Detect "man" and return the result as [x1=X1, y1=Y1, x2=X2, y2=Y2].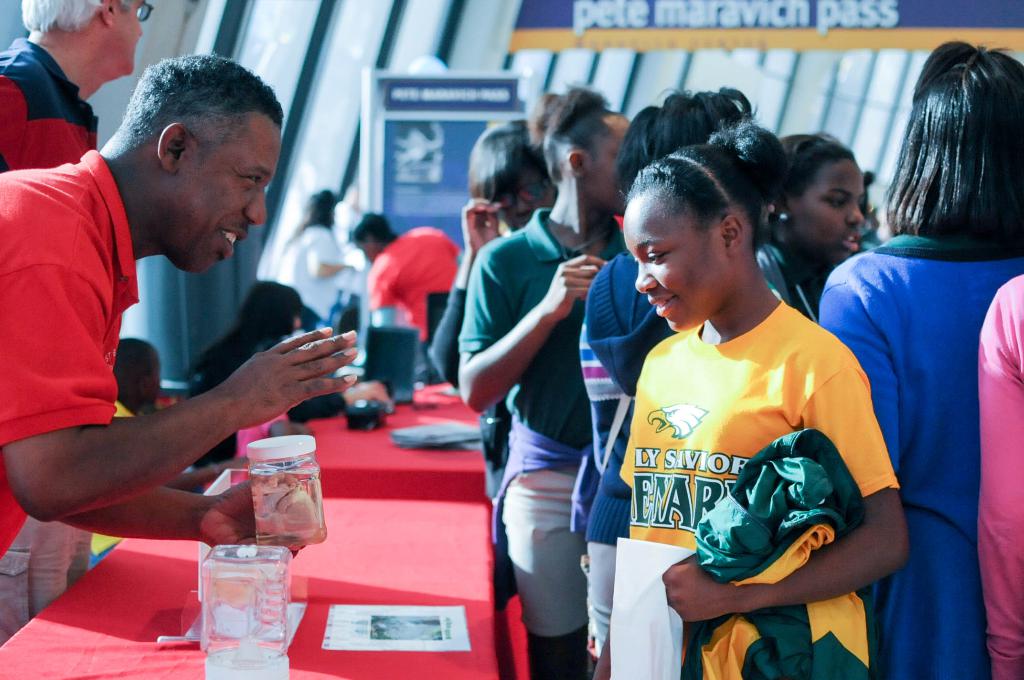
[x1=0, y1=0, x2=161, y2=639].
